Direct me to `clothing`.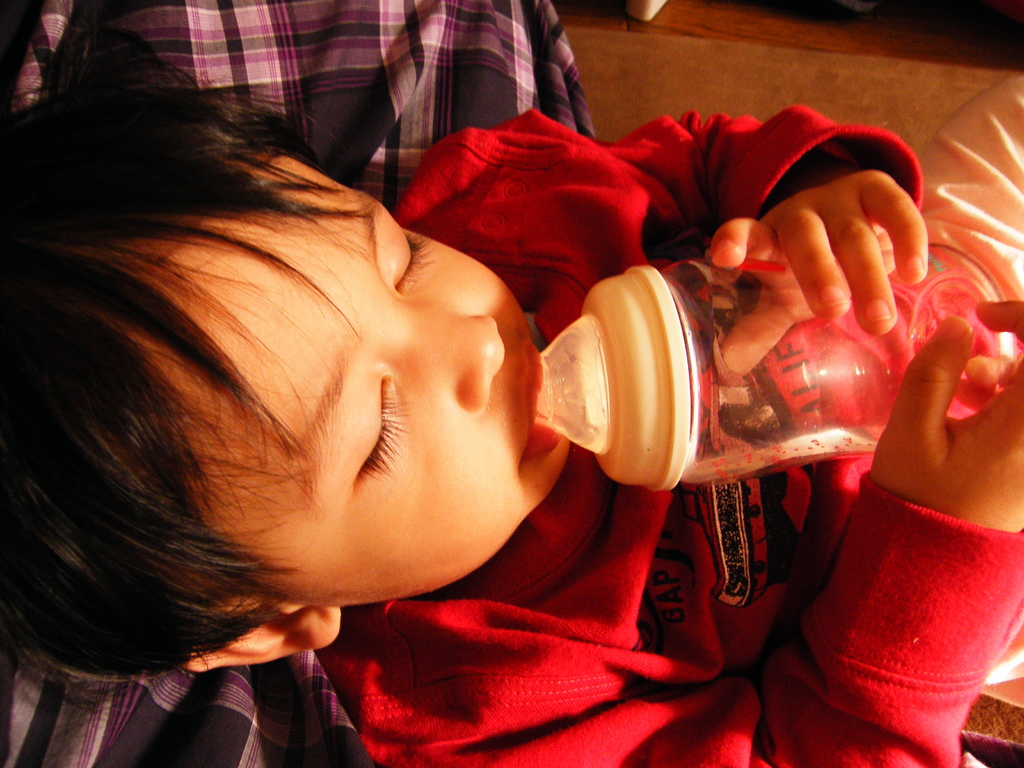
Direction: <region>0, 0, 591, 767</region>.
